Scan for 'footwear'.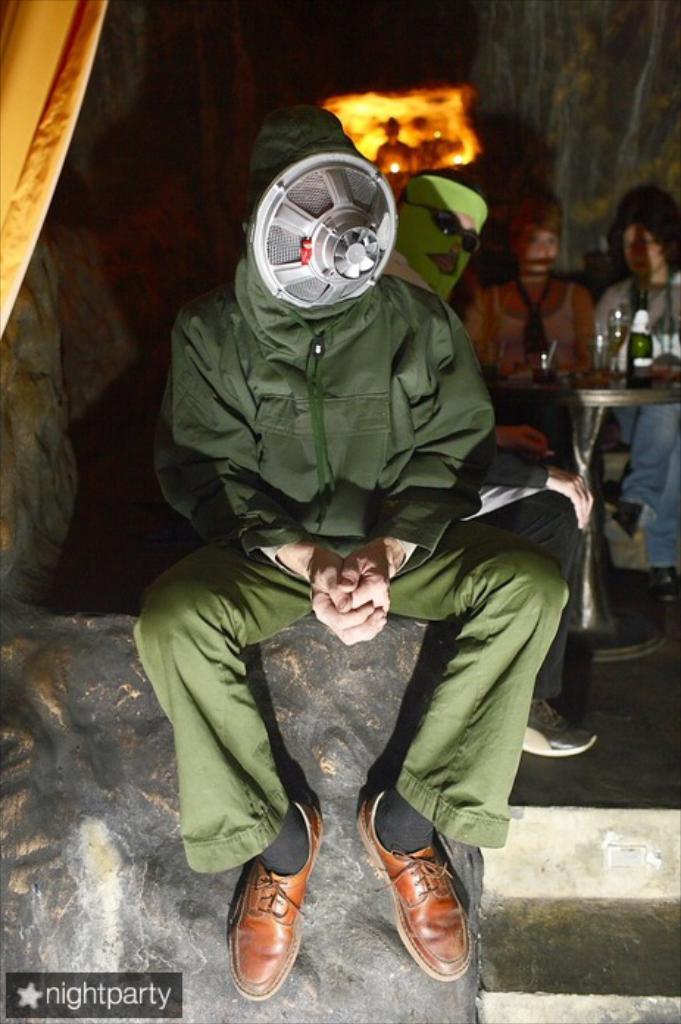
Scan result: bbox=(218, 797, 328, 999).
